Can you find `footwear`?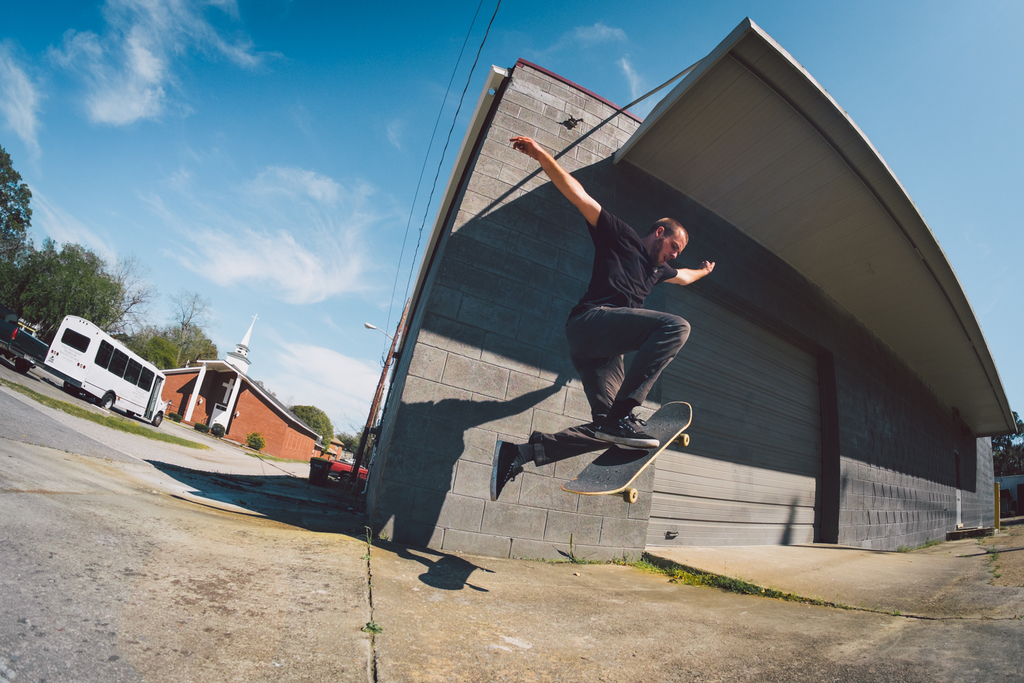
Yes, bounding box: bbox=[591, 413, 659, 448].
